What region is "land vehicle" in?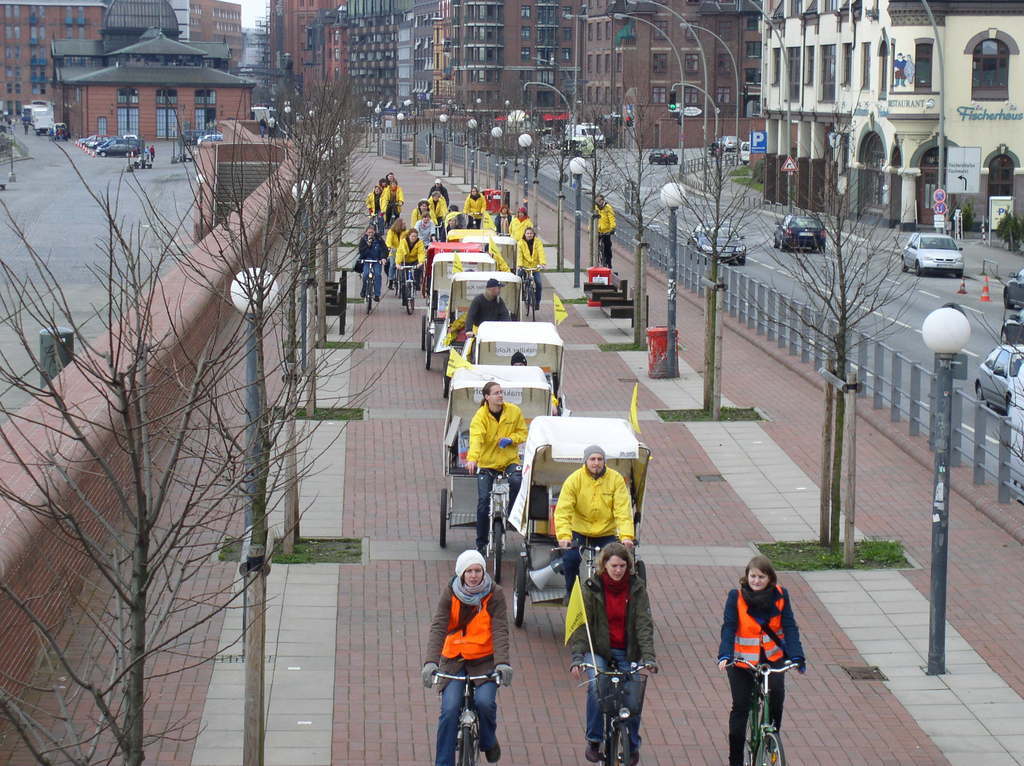
Rect(683, 217, 751, 267).
